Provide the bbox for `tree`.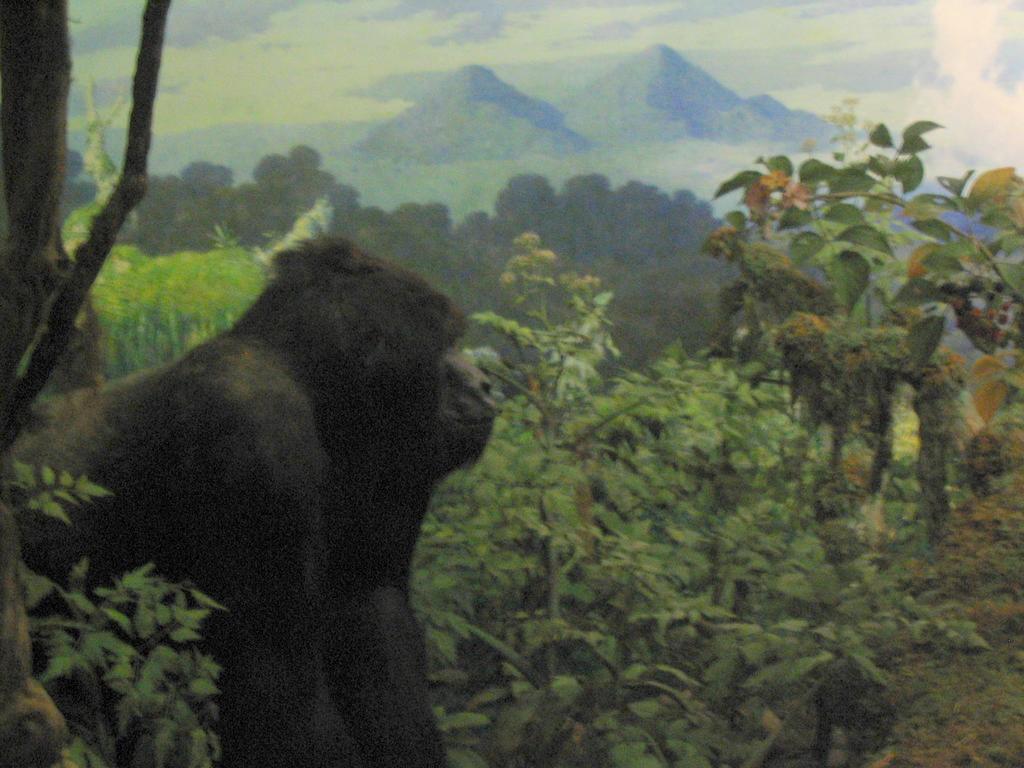
bbox(0, 0, 169, 434).
